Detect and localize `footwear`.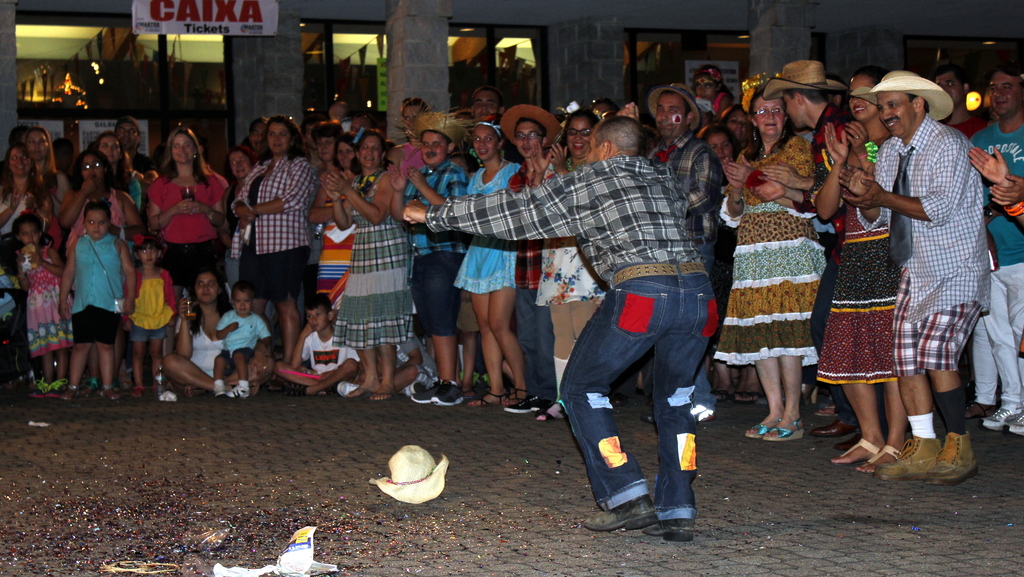
Localized at crop(225, 377, 252, 400).
